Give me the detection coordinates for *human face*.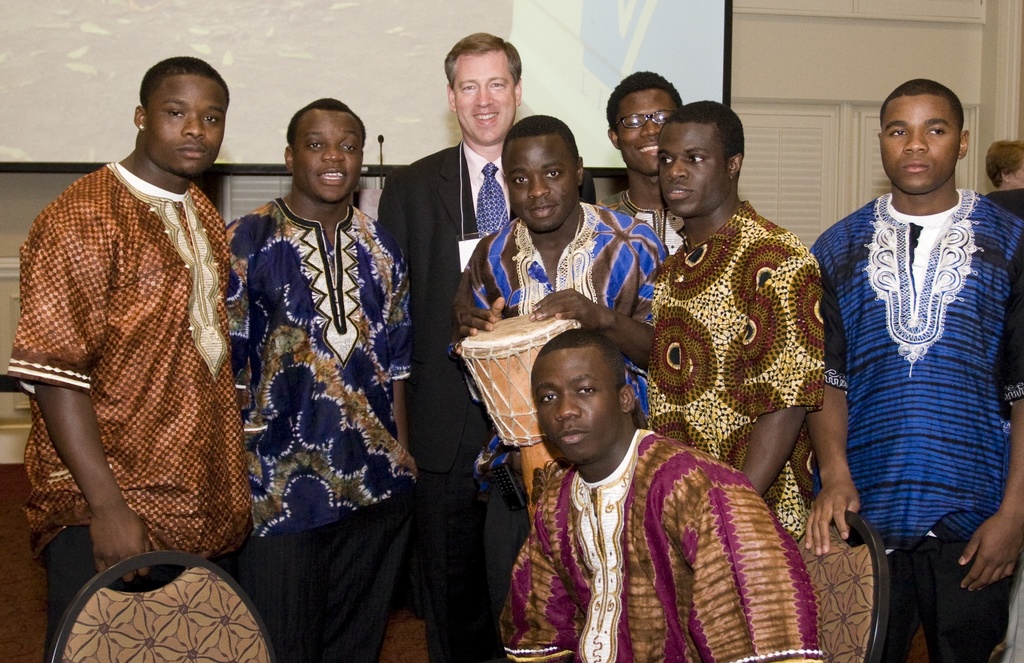
[x1=511, y1=139, x2=580, y2=230].
